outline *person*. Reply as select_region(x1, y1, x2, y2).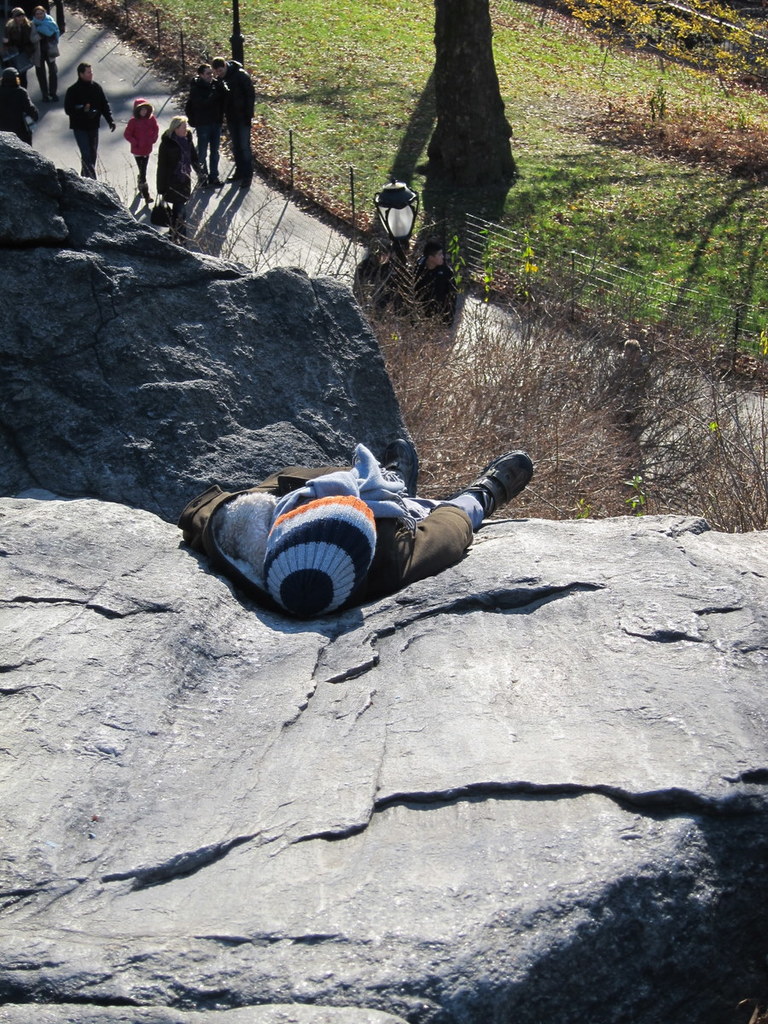
select_region(0, 5, 30, 86).
